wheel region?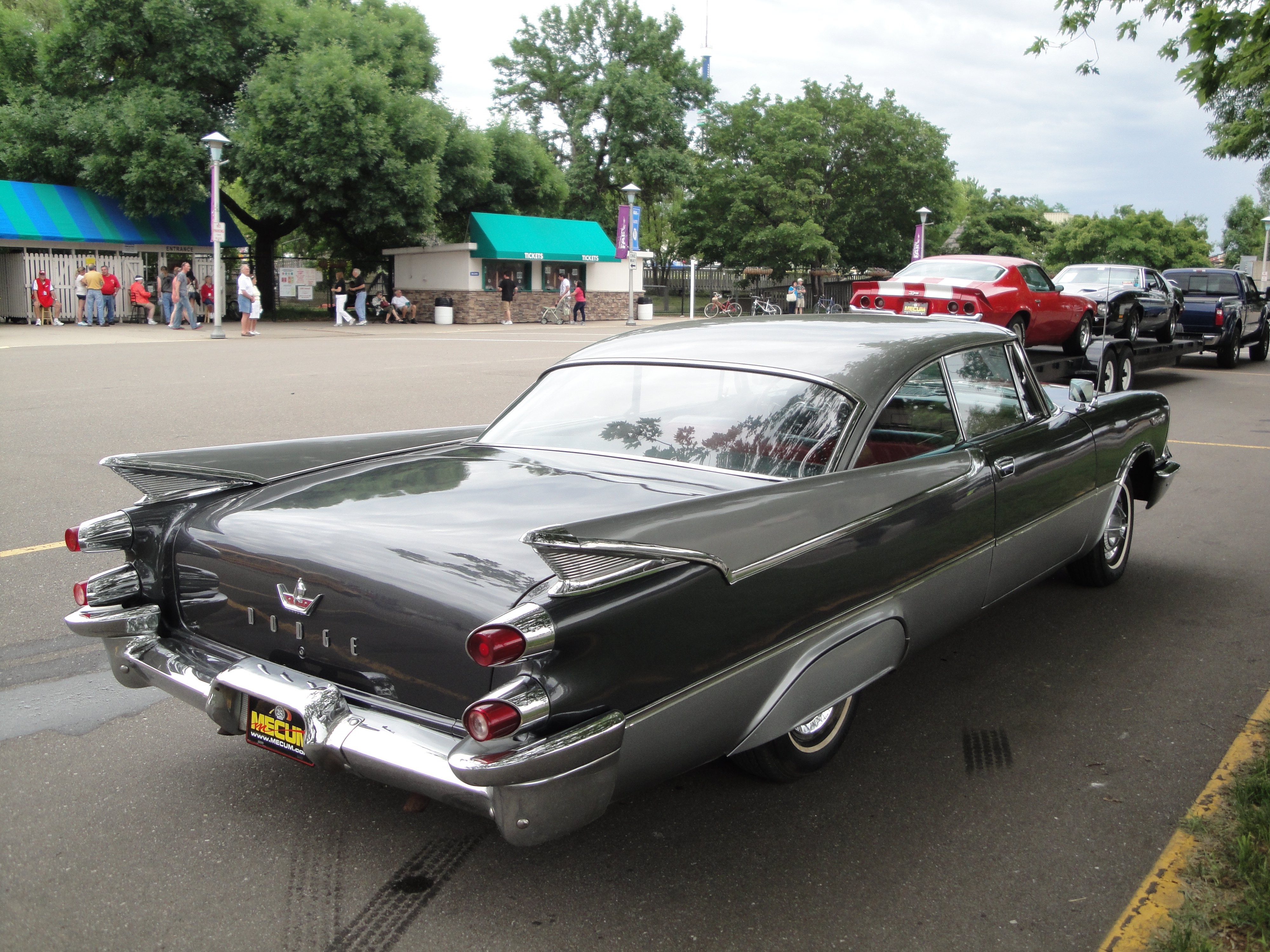
locate(243, 96, 249, 101)
